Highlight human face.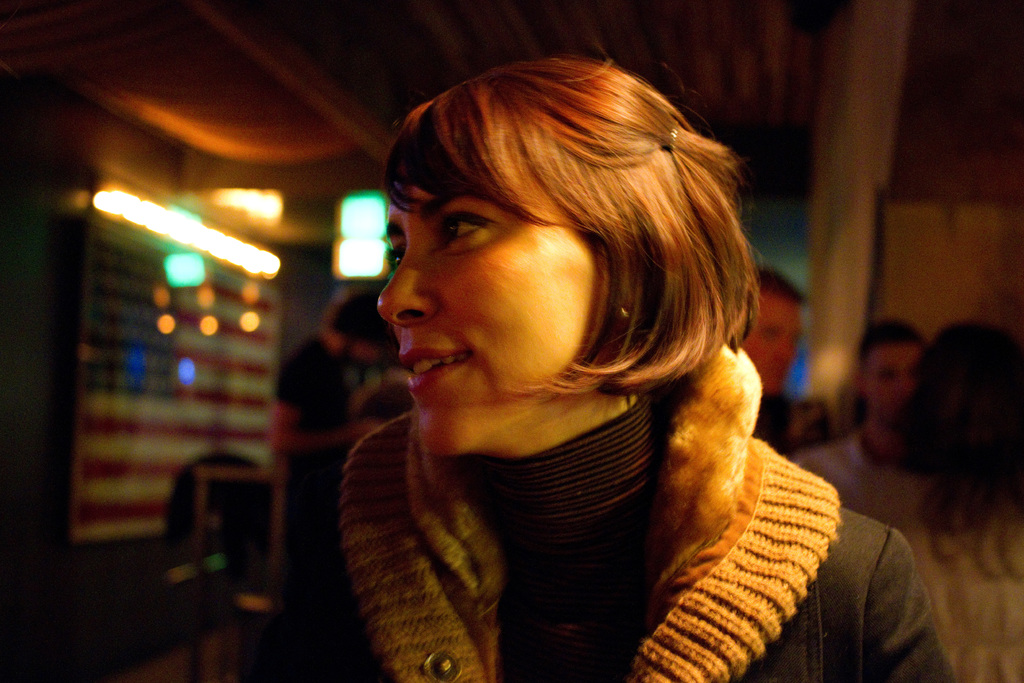
Highlighted region: [737,284,793,393].
